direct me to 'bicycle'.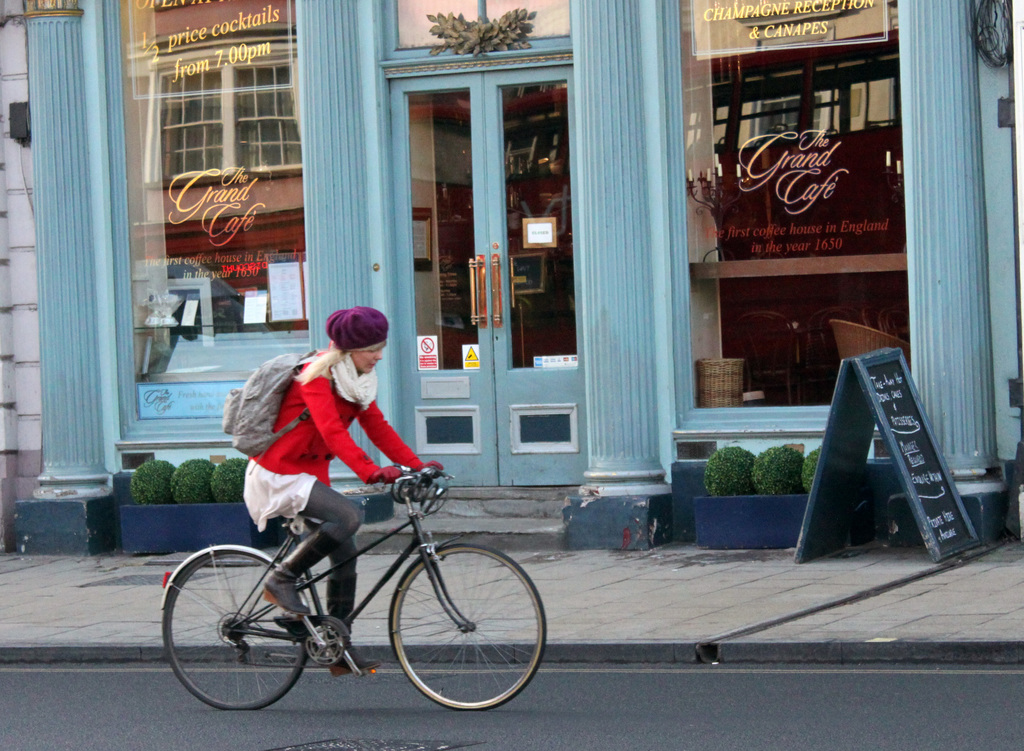
Direction: locate(154, 453, 549, 718).
